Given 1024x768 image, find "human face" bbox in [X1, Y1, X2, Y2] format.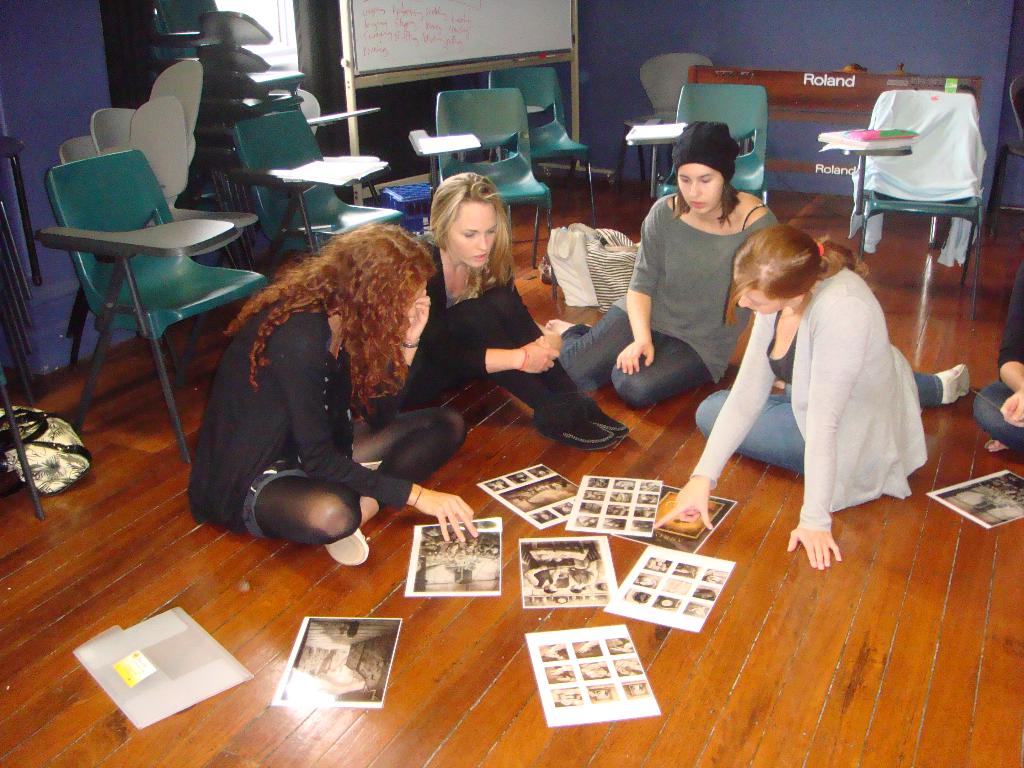
[678, 161, 721, 215].
